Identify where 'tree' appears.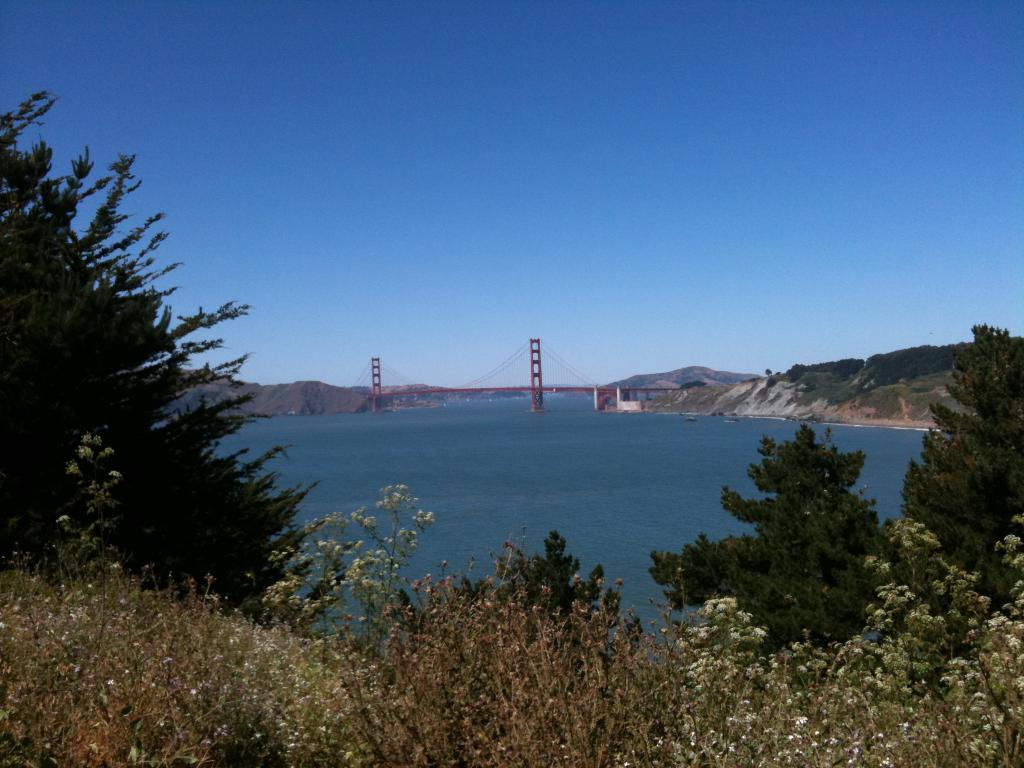
Appears at <region>901, 319, 1023, 607</region>.
